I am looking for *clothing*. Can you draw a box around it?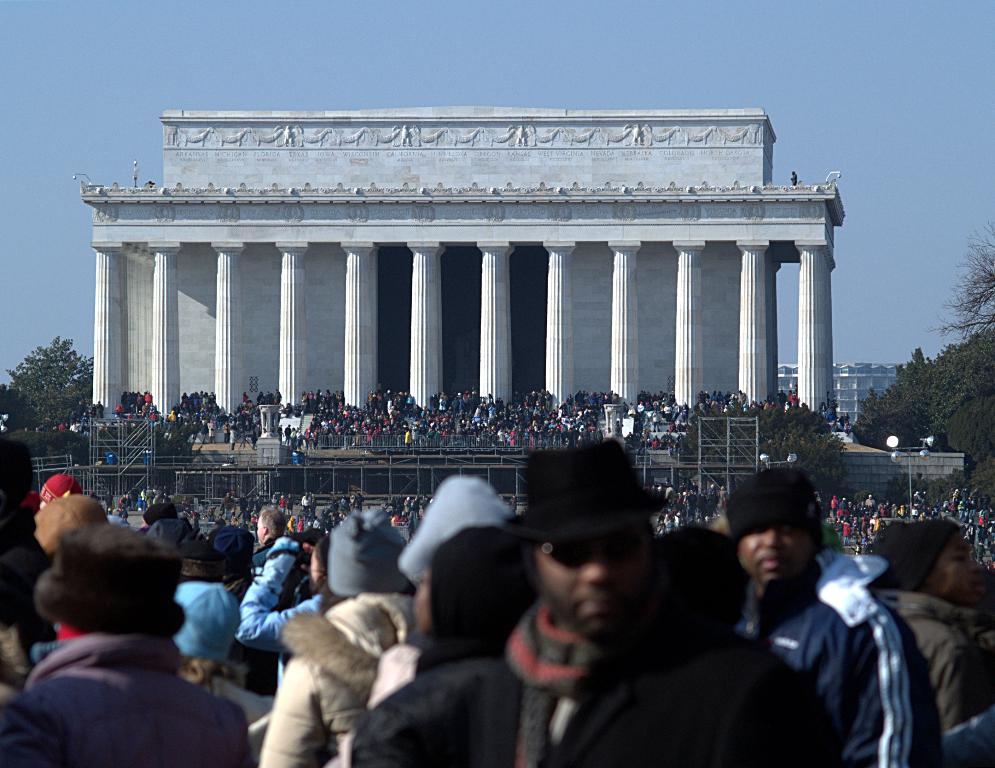
Sure, the bounding box is left=40, top=469, right=80, bottom=505.
